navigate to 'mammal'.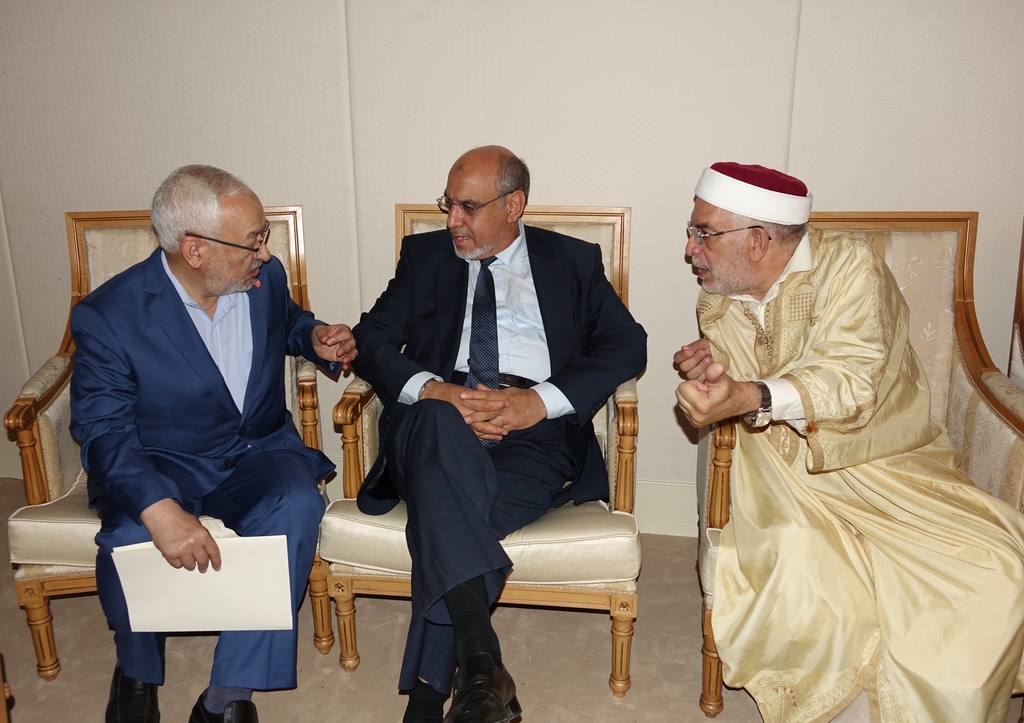
Navigation target: <bbox>351, 141, 648, 722</bbox>.
